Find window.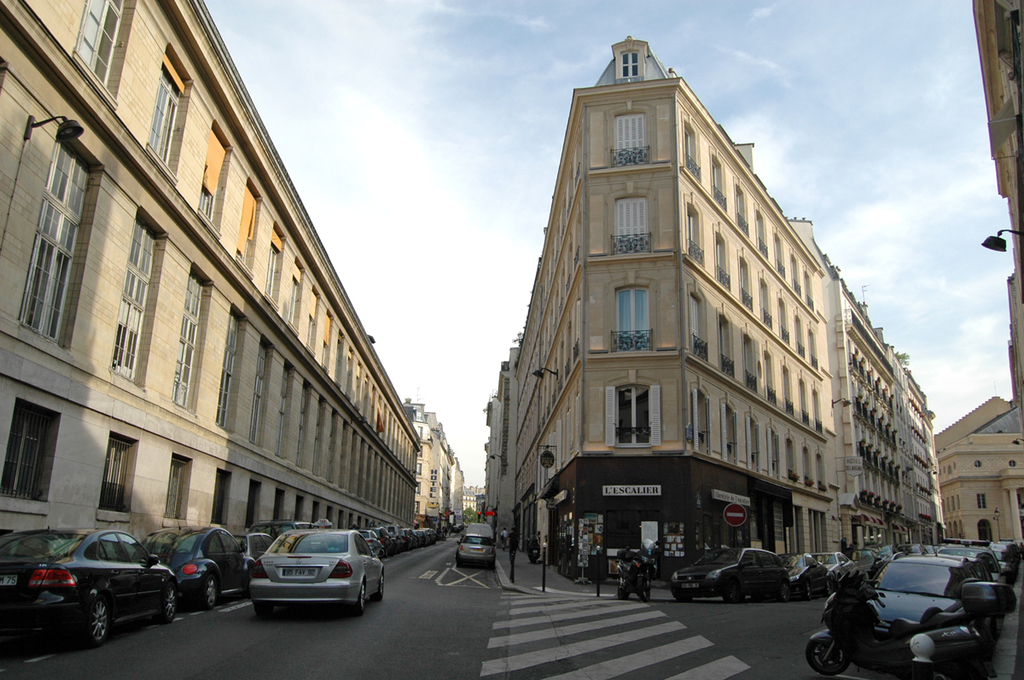
left=208, top=465, right=234, bottom=523.
